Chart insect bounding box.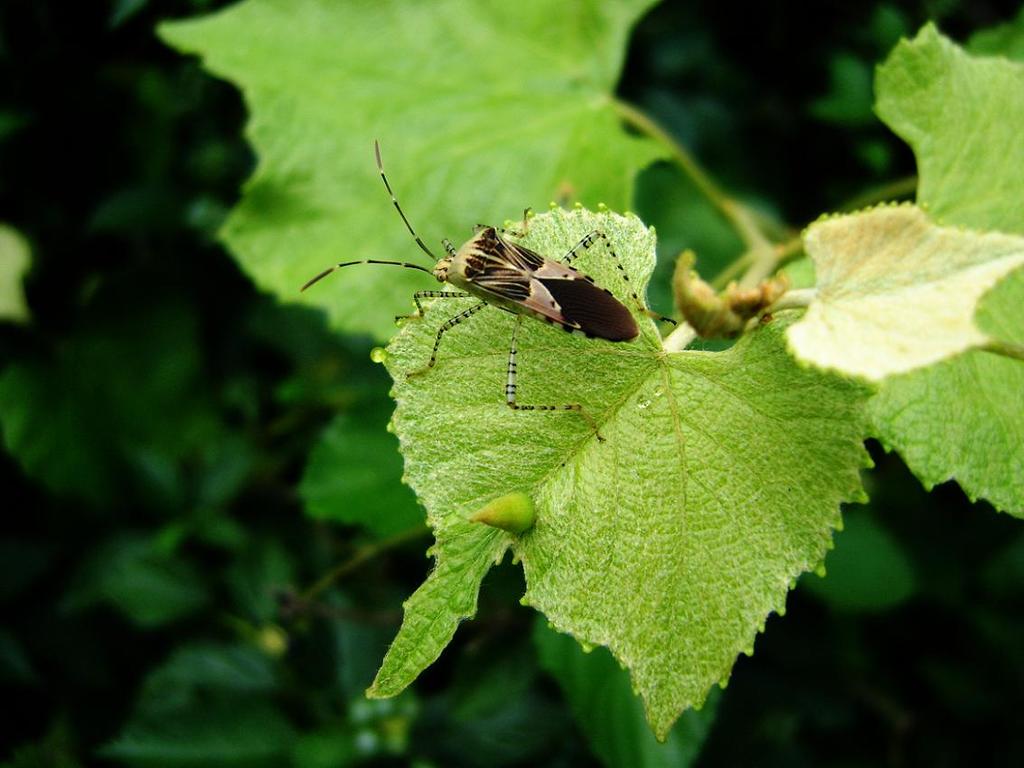
Charted: [x1=297, y1=126, x2=663, y2=447].
